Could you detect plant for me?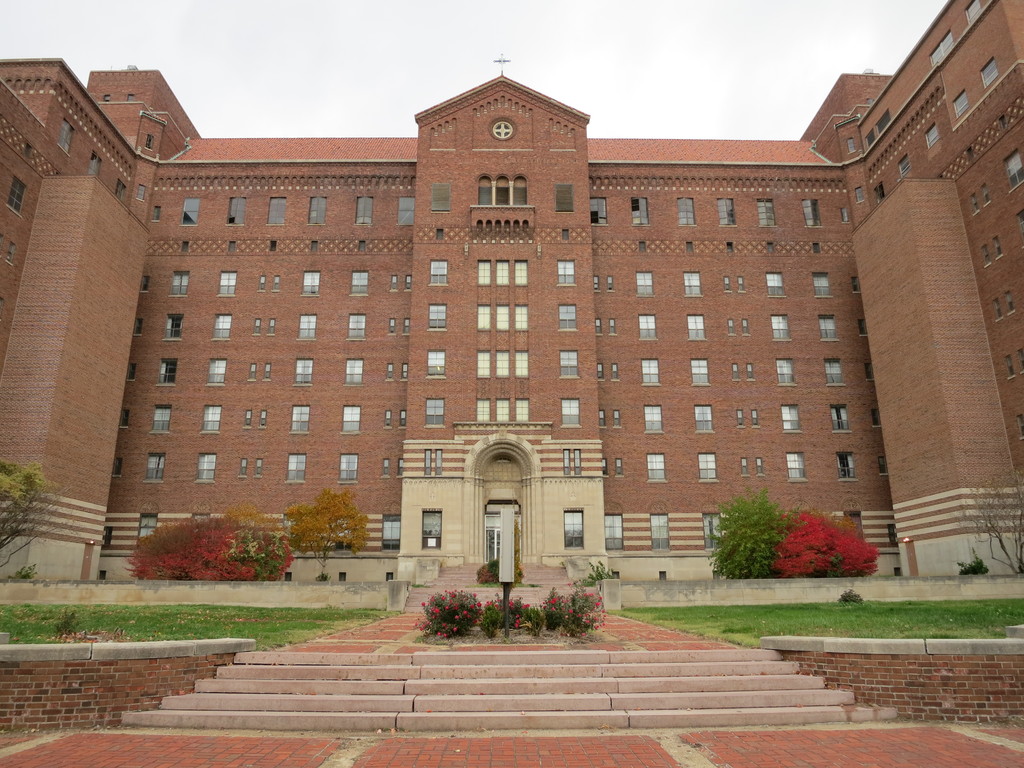
Detection result: BBox(956, 548, 989, 579).
